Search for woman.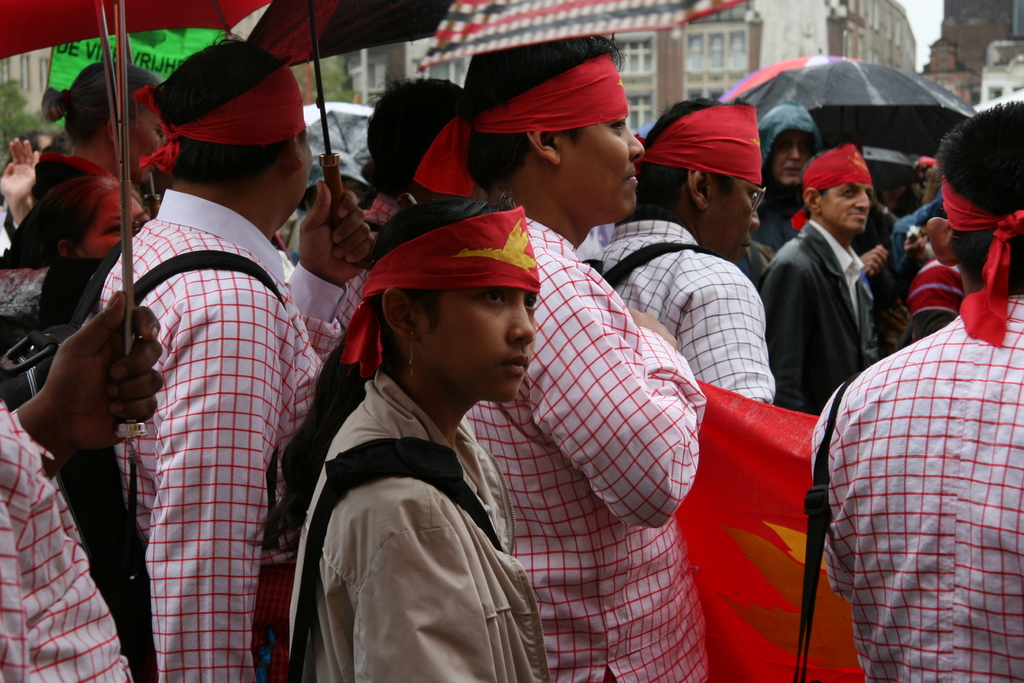
Found at (left=33, top=56, right=168, bottom=199).
